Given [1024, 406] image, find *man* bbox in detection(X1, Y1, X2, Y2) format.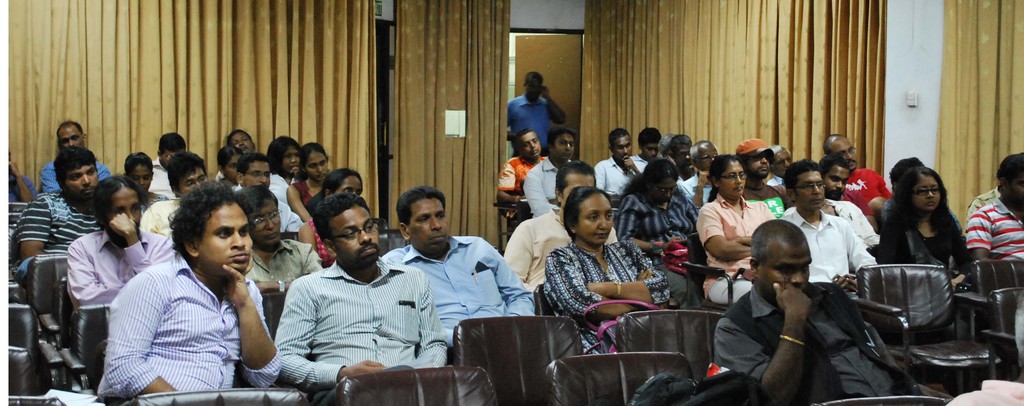
detection(143, 149, 208, 242).
